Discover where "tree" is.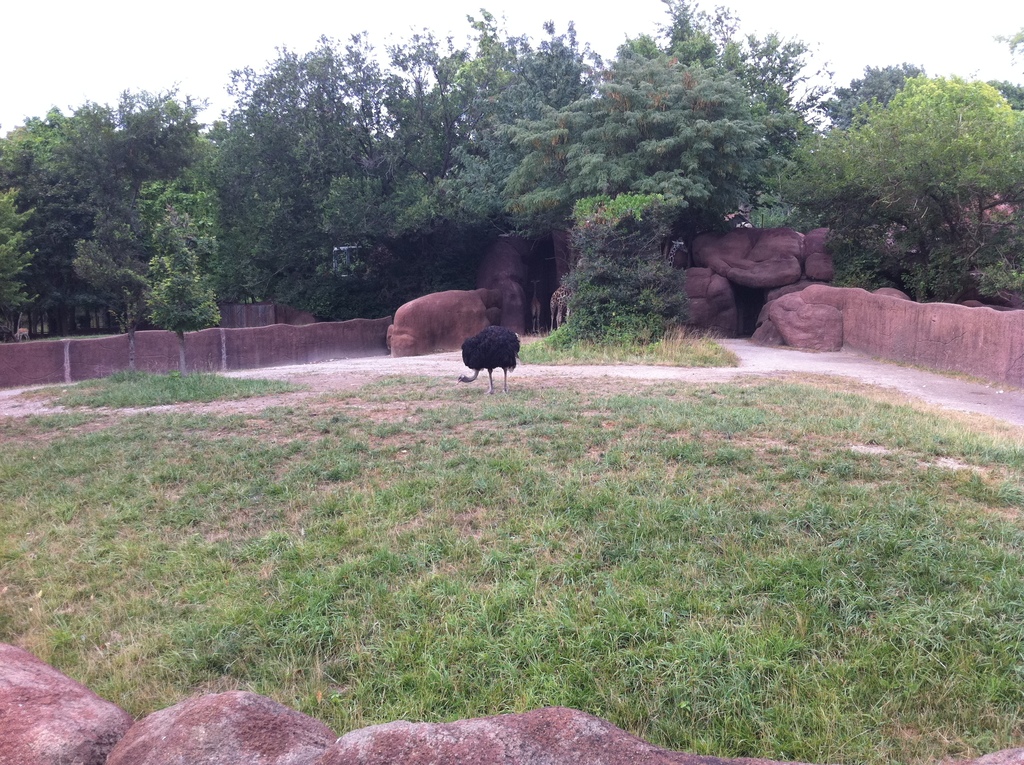
Discovered at 0 108 92 318.
